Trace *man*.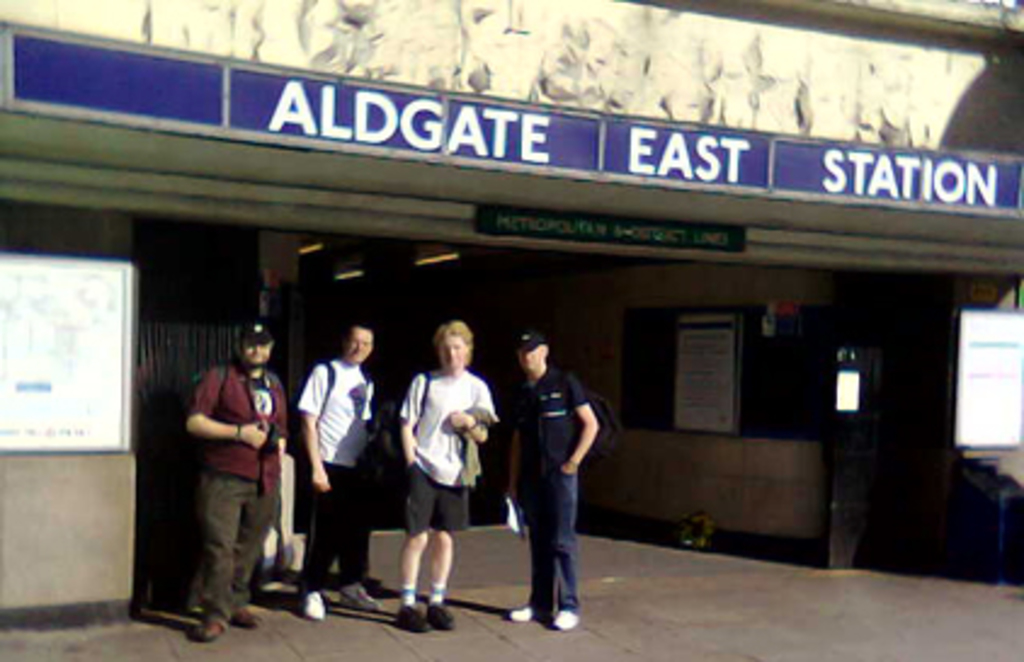
Traced to detection(184, 320, 294, 643).
